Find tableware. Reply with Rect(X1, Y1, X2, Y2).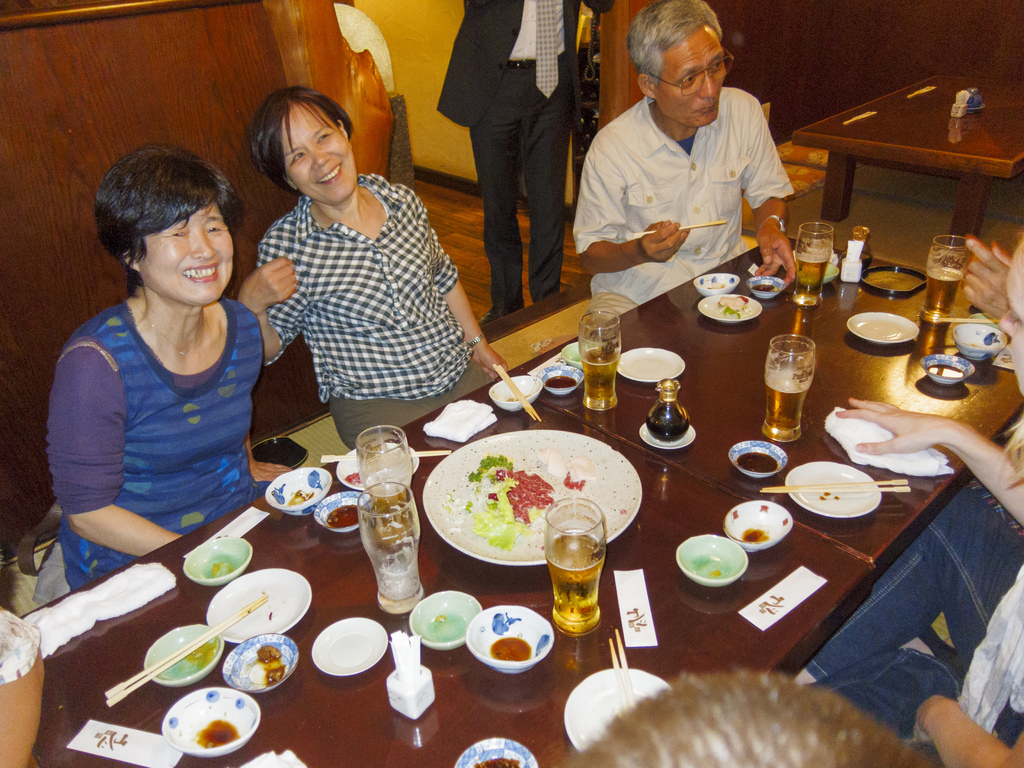
Rect(312, 616, 390, 675).
